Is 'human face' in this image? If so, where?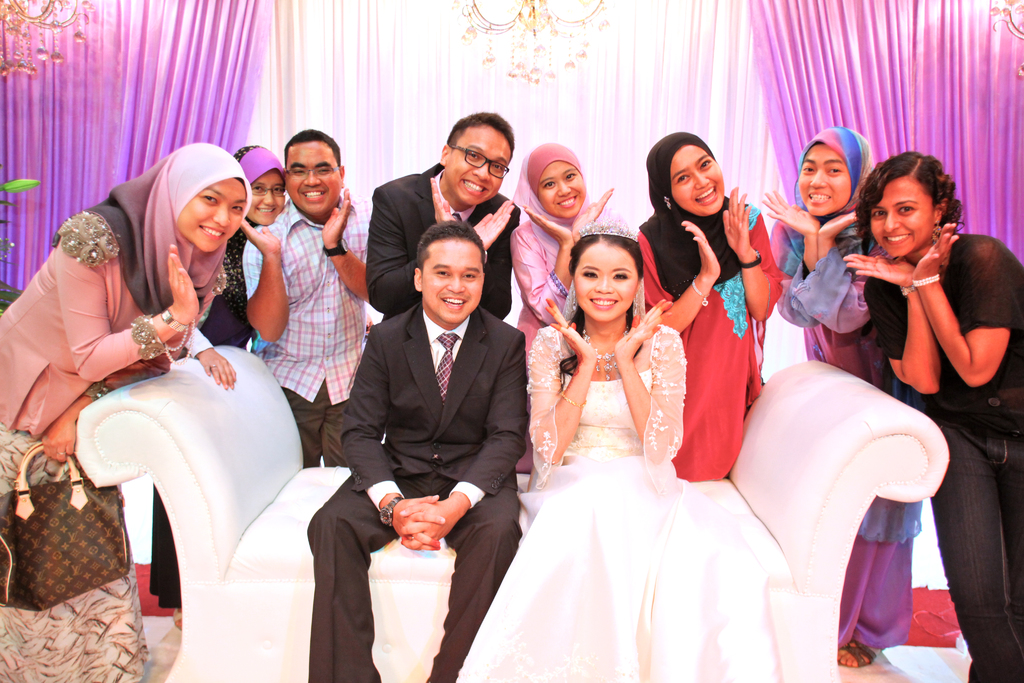
Yes, at bbox=[535, 161, 586, 216].
